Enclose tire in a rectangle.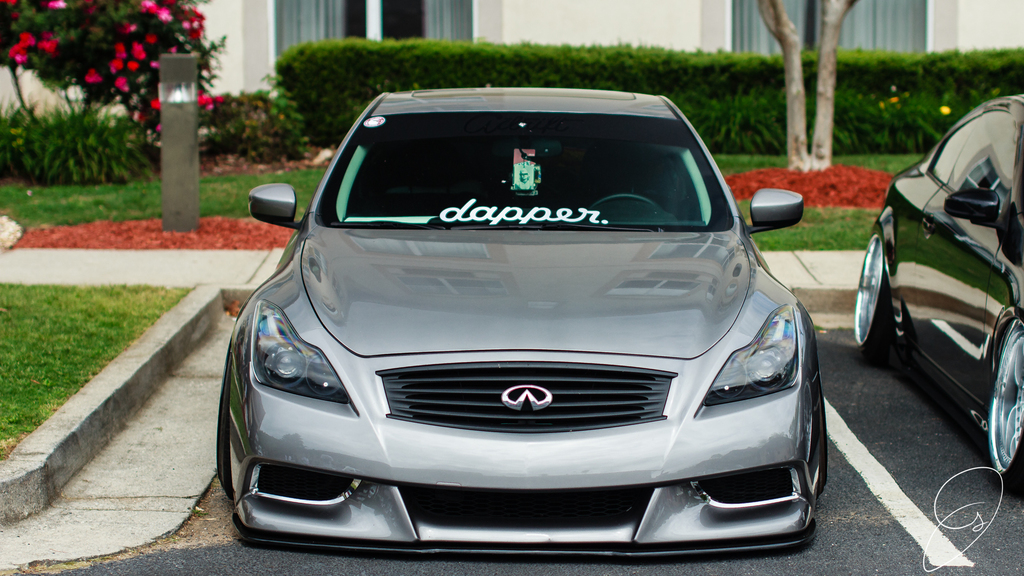
region(985, 318, 1023, 497).
